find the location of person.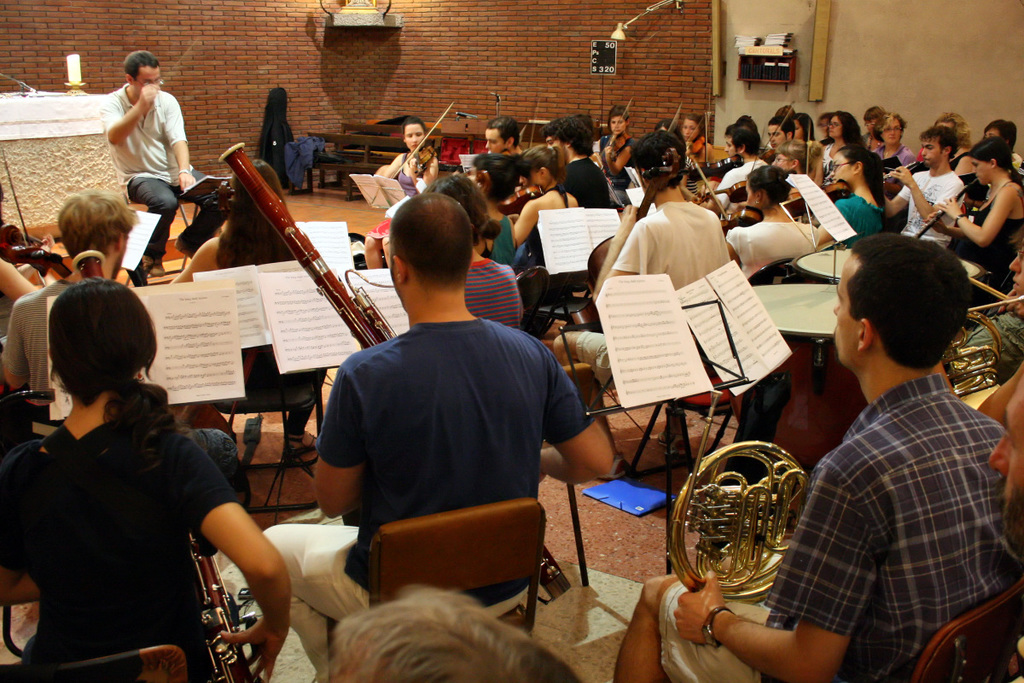
Location: l=0, t=180, r=133, b=423.
